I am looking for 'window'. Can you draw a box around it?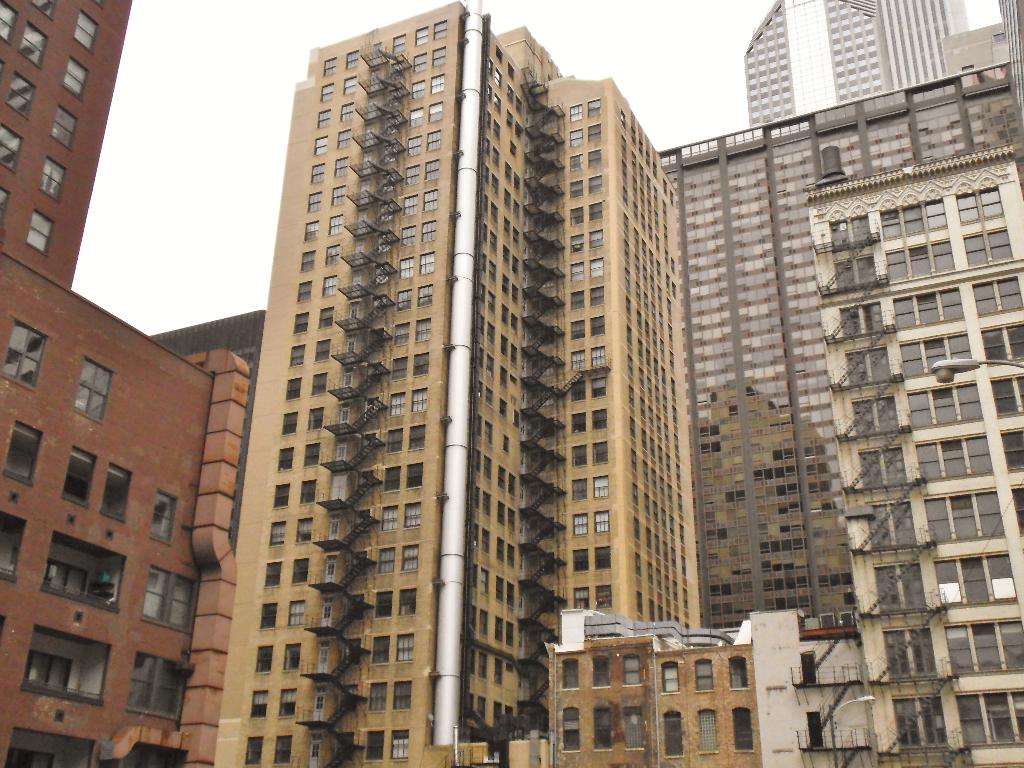
Sure, the bounding box is (508, 135, 516, 154).
